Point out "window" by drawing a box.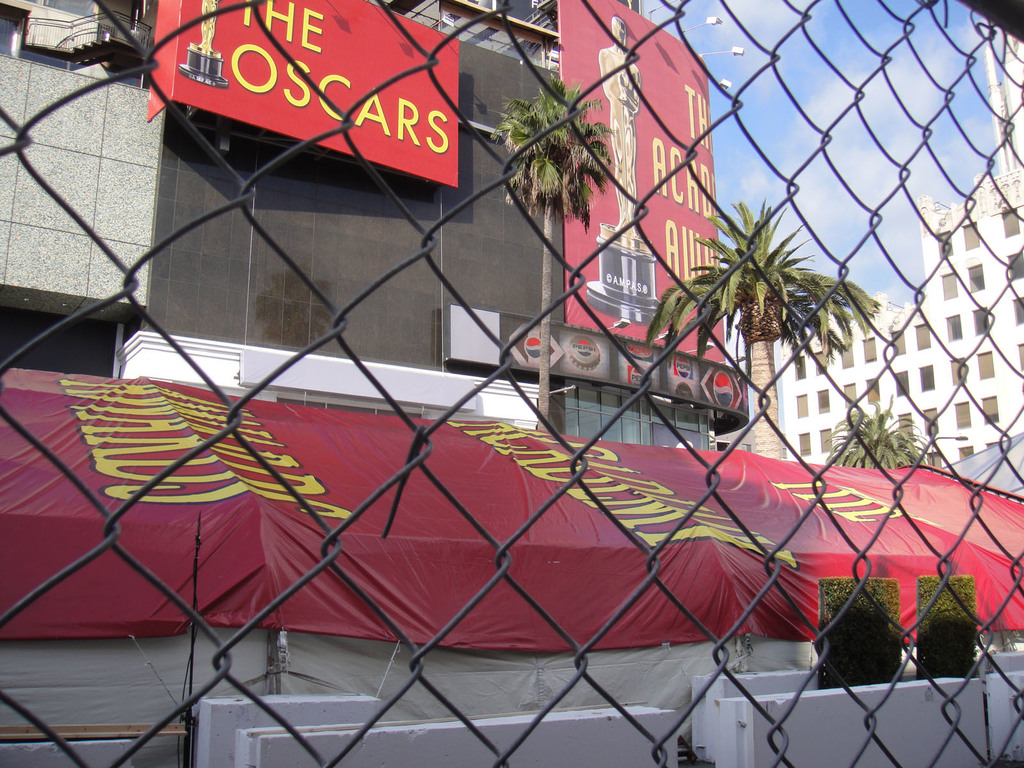
860/336/874/362.
